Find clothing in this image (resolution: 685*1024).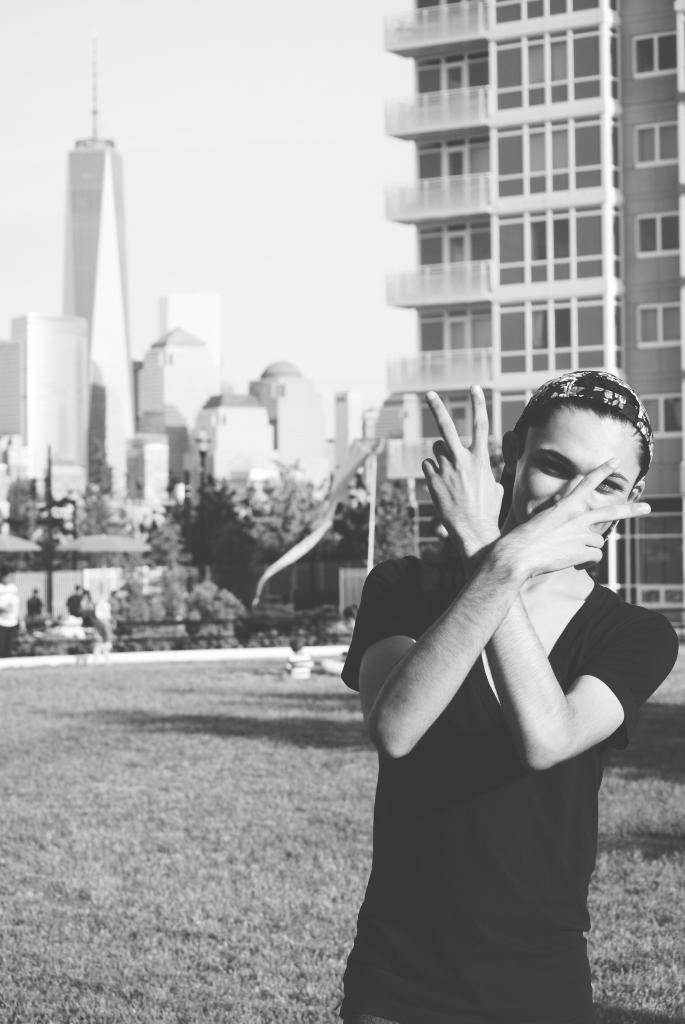
pyautogui.locateOnScreen(342, 502, 684, 1019).
